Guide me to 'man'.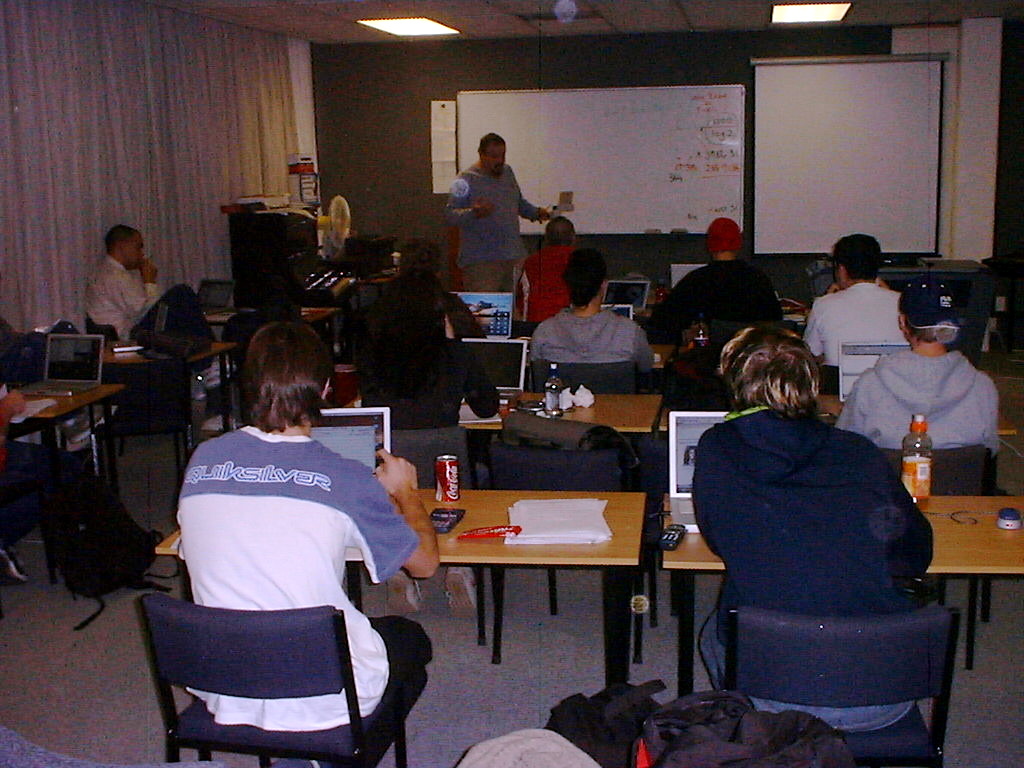
Guidance: 531 252 657 369.
